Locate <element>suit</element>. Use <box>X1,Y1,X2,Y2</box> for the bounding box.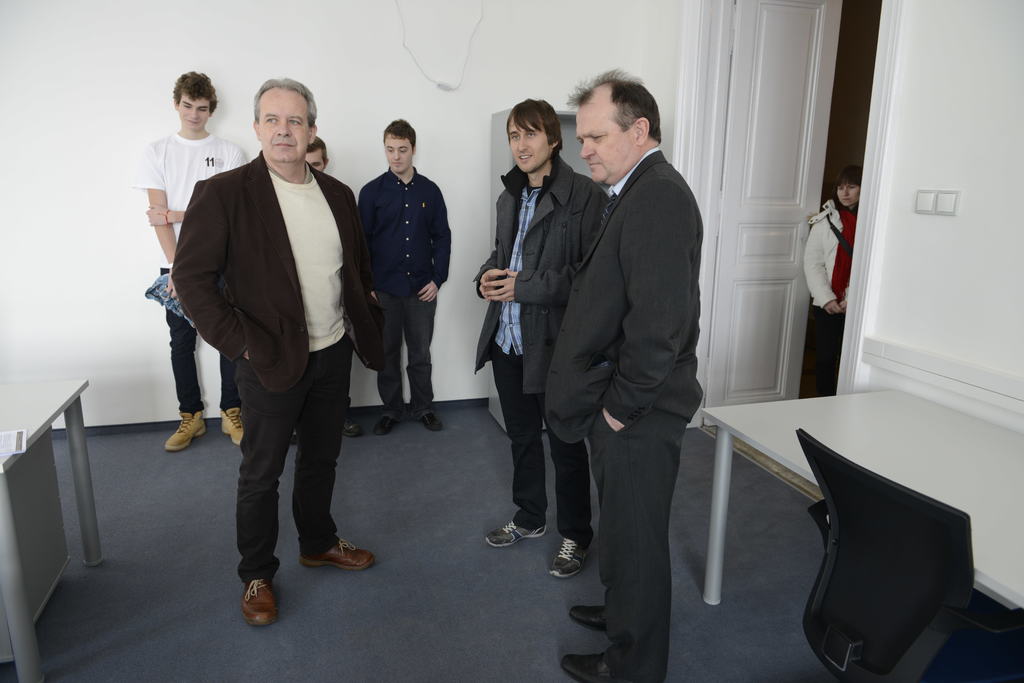
<box>170,147,388,389</box>.
